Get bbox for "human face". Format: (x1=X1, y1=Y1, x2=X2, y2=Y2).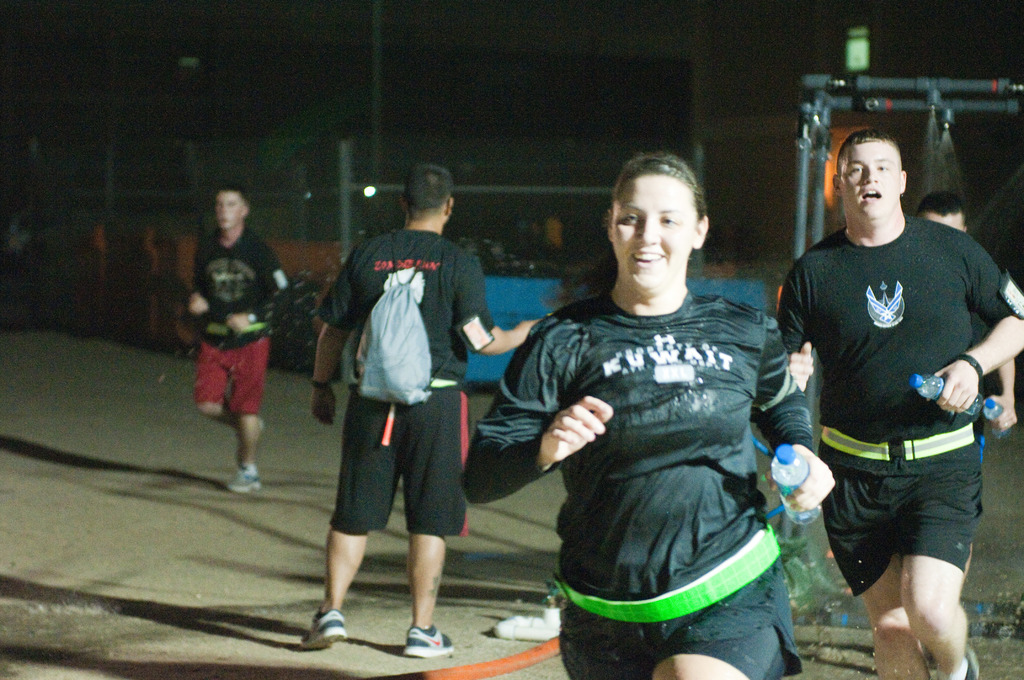
(x1=611, y1=174, x2=698, y2=283).
